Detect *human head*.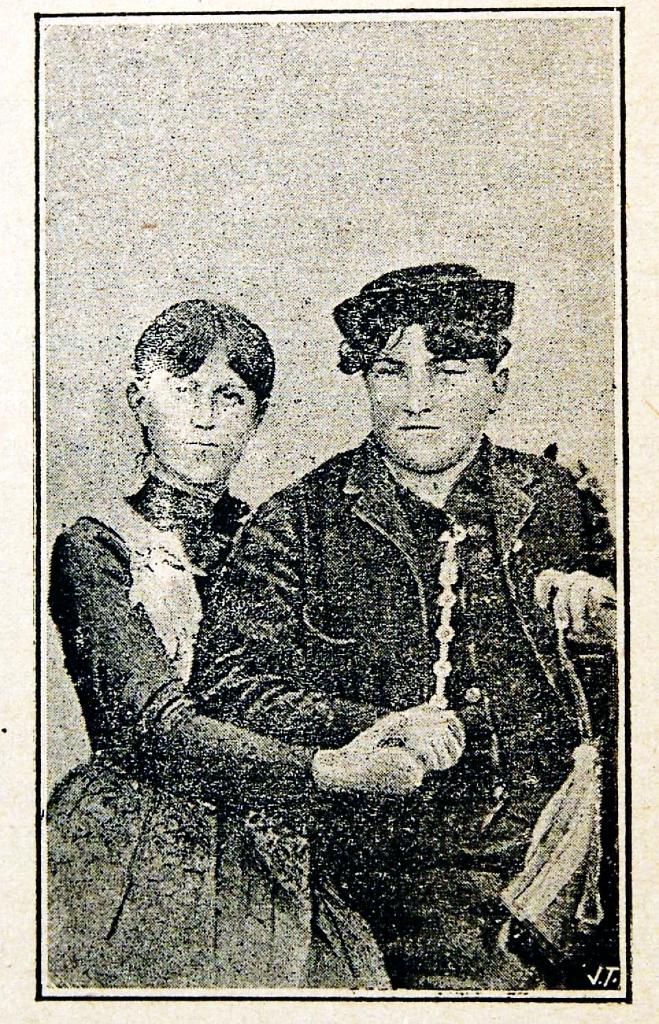
Detected at {"left": 129, "top": 284, "right": 275, "bottom": 441}.
